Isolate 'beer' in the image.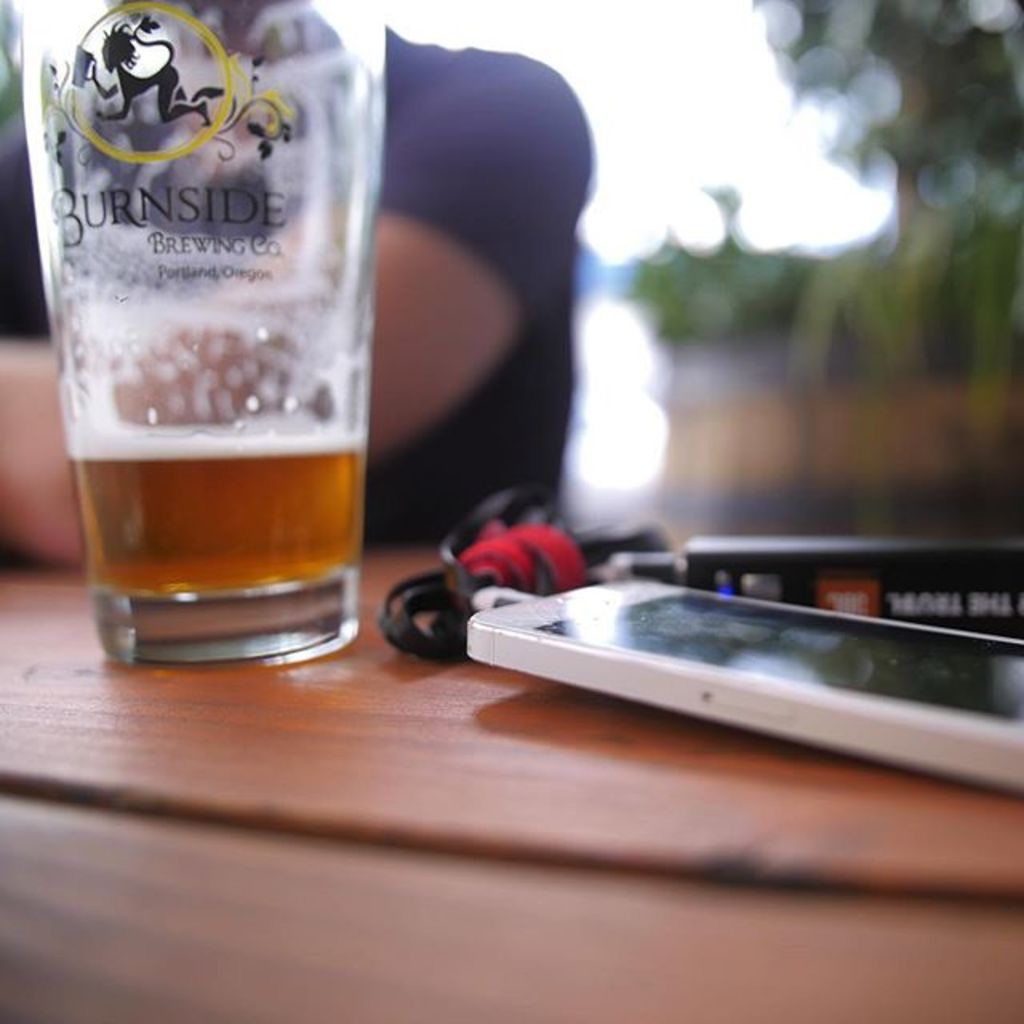
Isolated region: 19/0/398/667.
